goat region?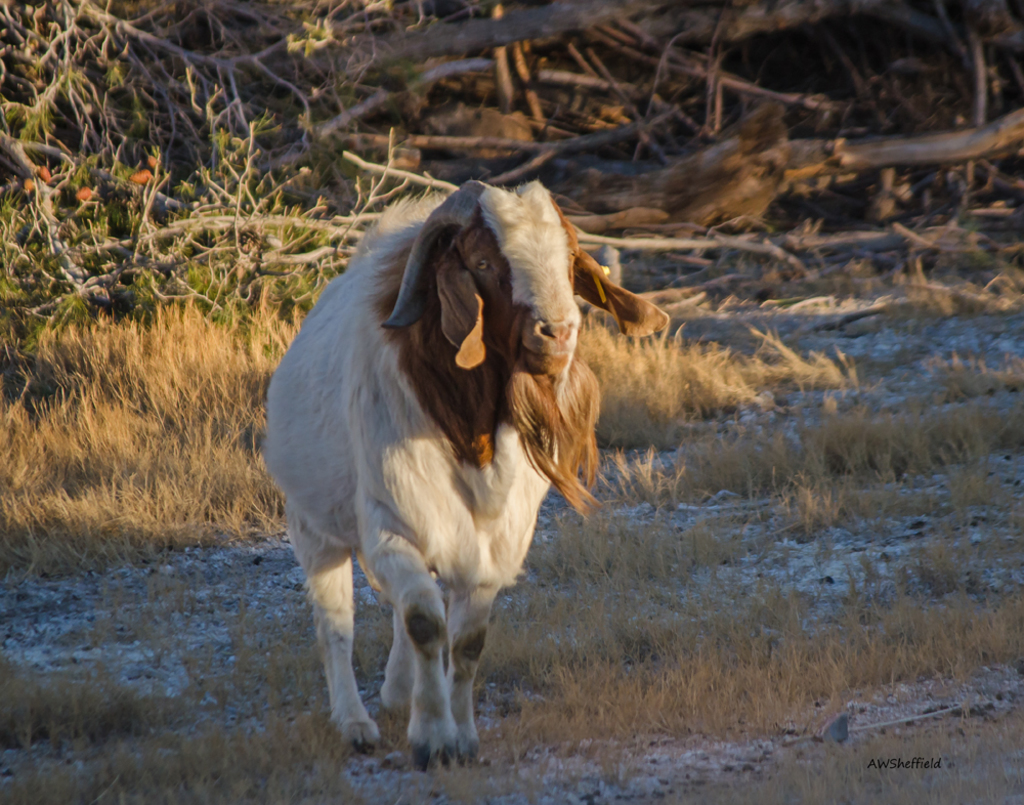
detection(260, 175, 668, 764)
